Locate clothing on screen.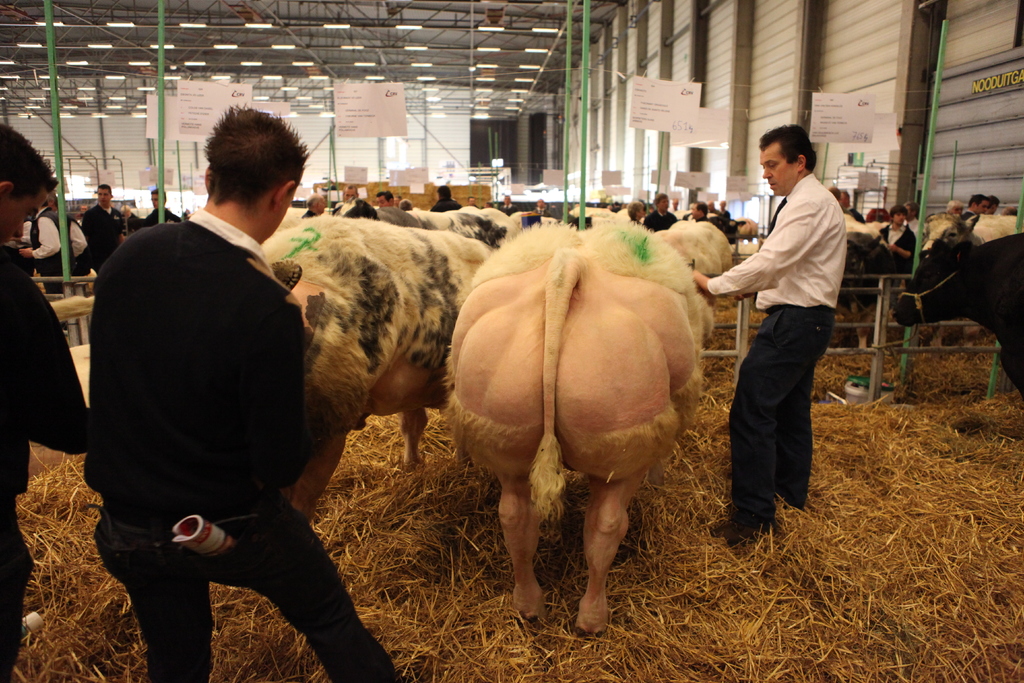
On screen at [877, 218, 924, 267].
